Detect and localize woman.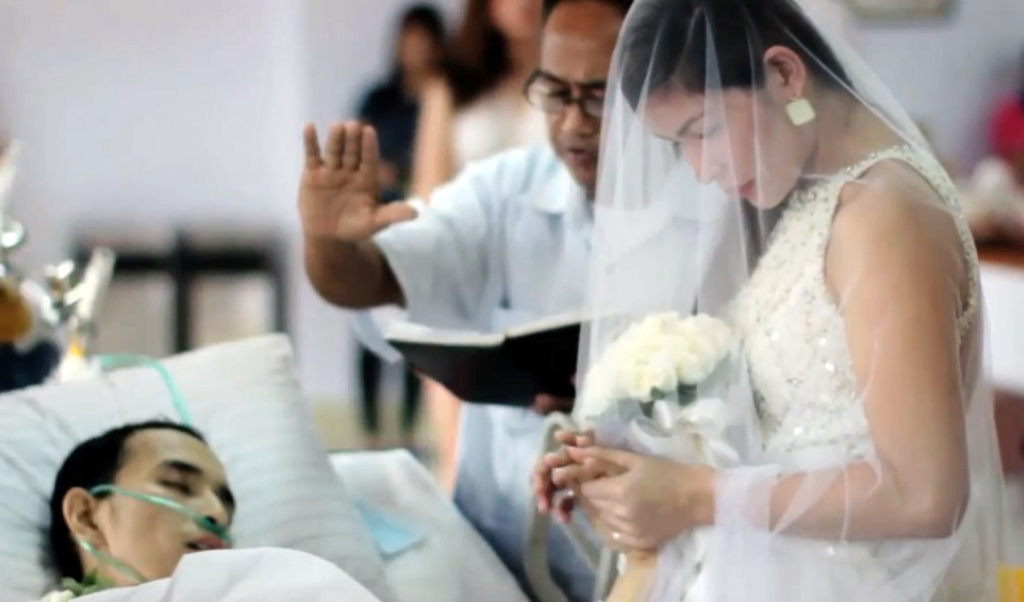
Localized at <region>342, 0, 447, 445</region>.
